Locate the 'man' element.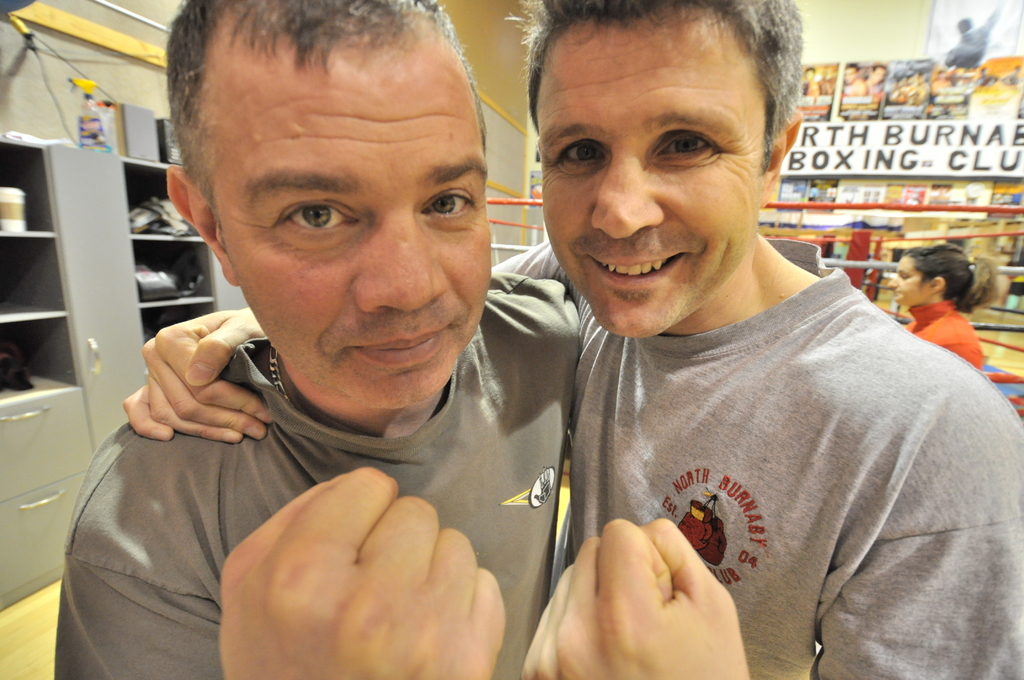
Element bbox: (54, 0, 577, 679).
